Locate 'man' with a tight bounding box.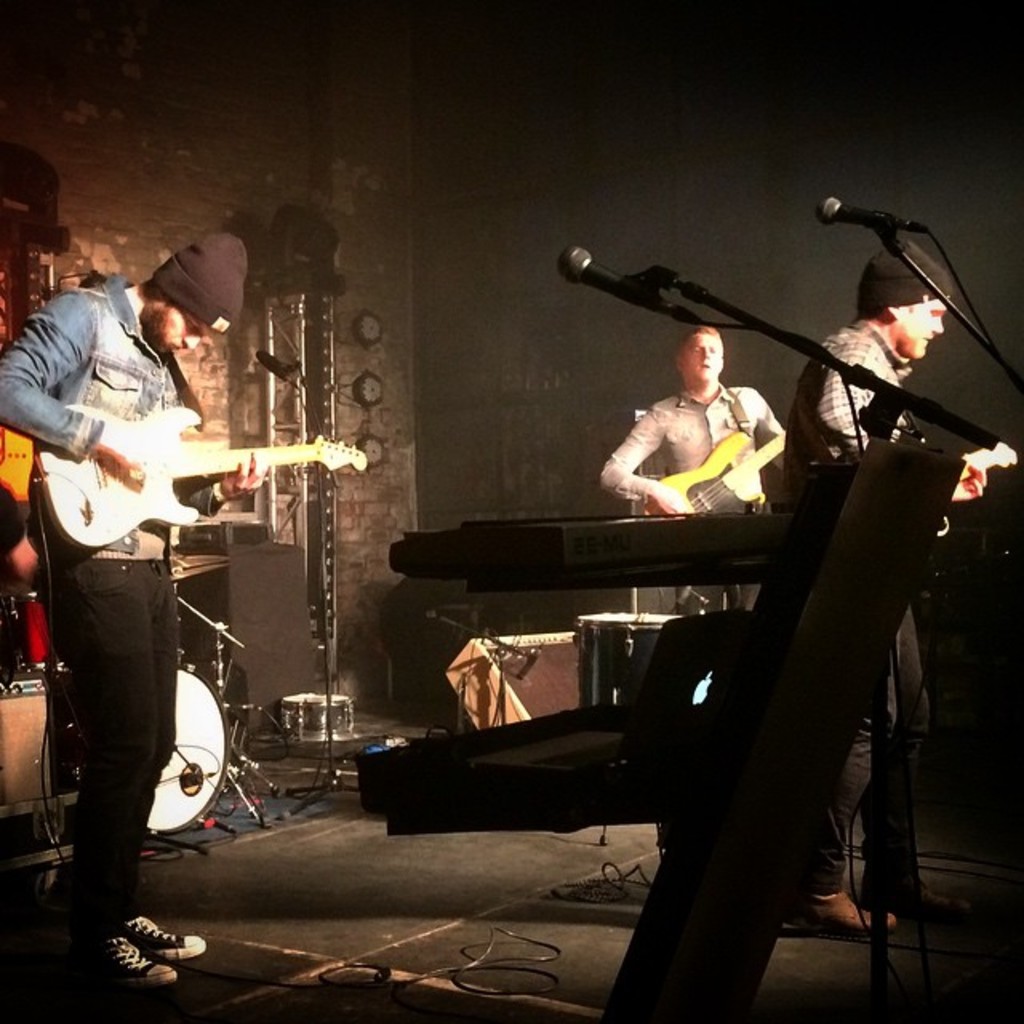
598 323 790 618.
